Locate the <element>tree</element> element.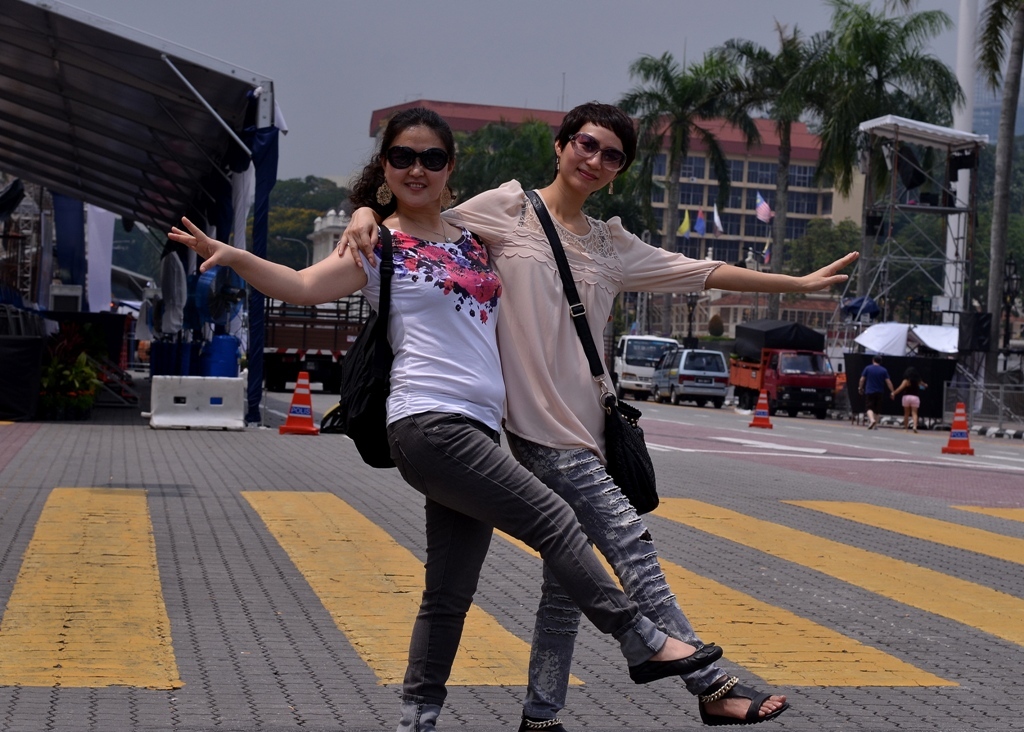
Element bbox: locate(779, 13, 968, 155).
